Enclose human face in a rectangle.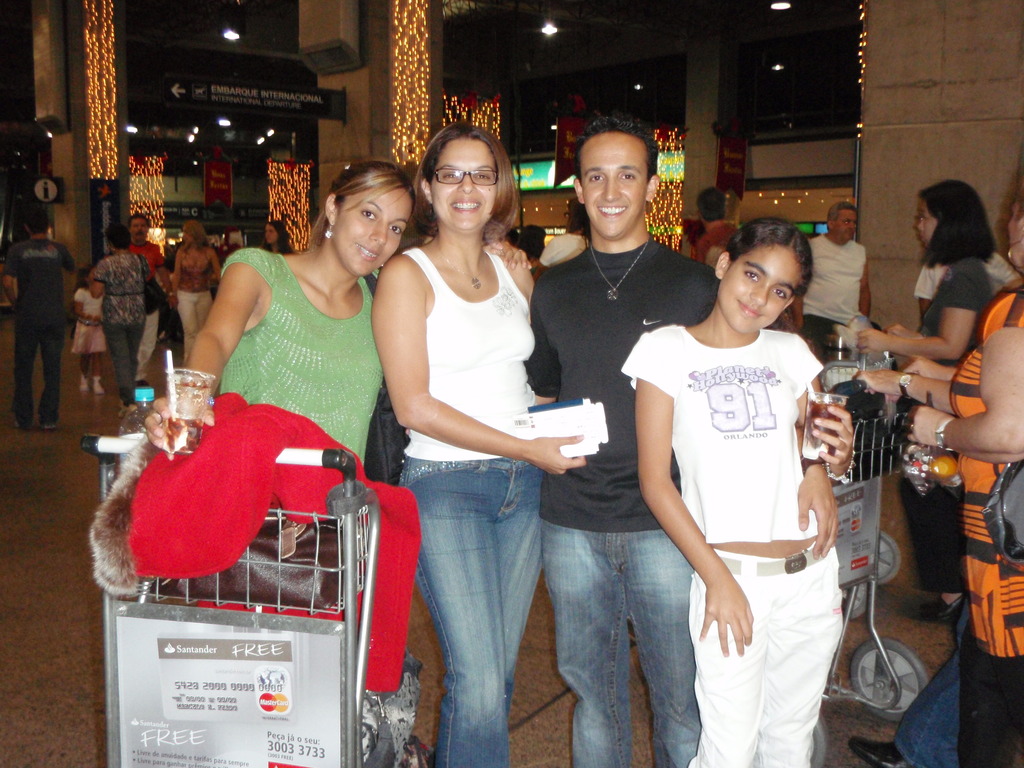
(580, 137, 647, 241).
